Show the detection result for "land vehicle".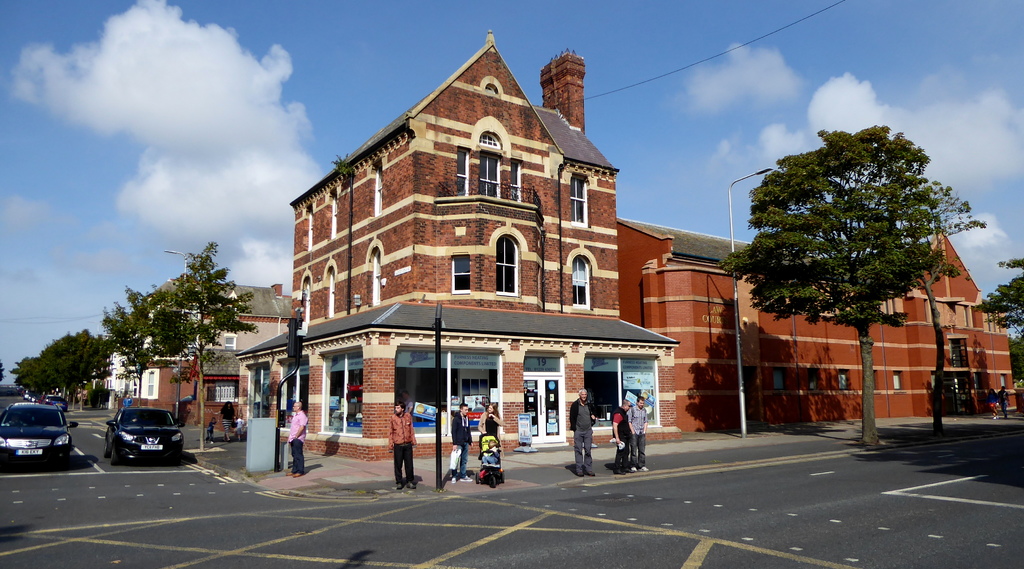
pyautogui.locateOnScreen(47, 394, 70, 414).
